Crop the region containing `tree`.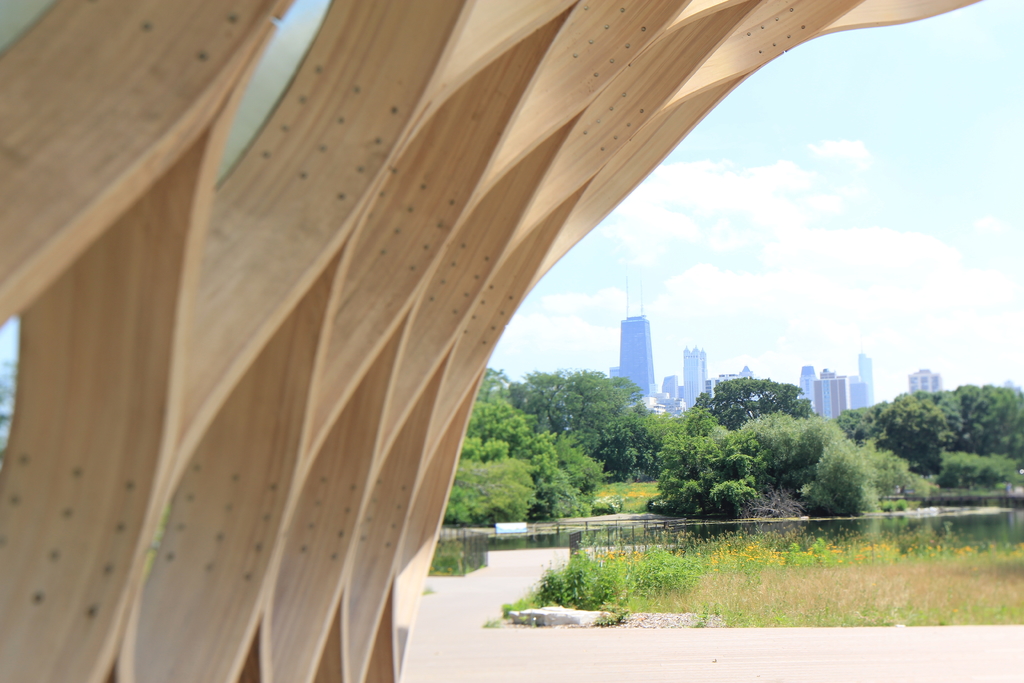
Crop region: l=685, t=375, r=819, b=421.
